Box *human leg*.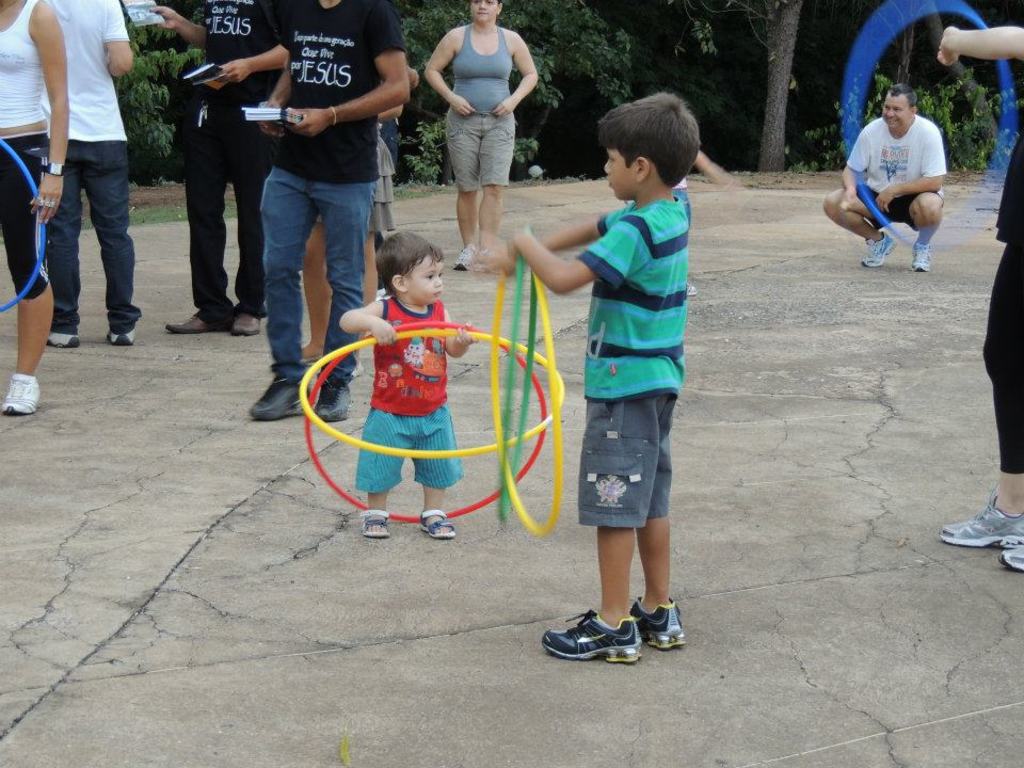
(292,224,332,365).
